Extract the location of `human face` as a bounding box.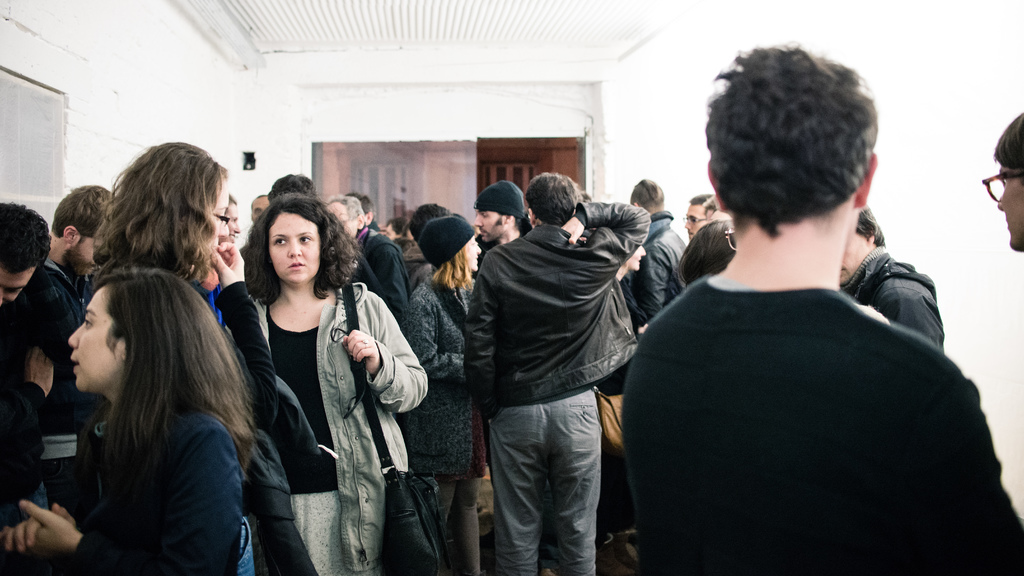
<box>68,236,101,276</box>.
